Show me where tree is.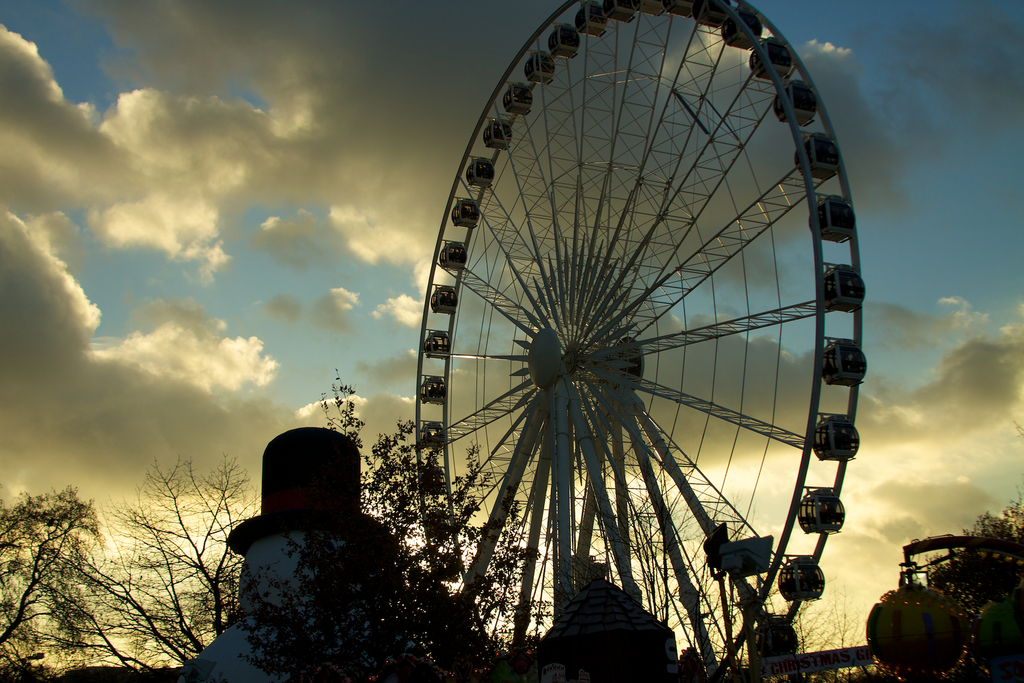
tree is at select_region(596, 487, 691, 637).
